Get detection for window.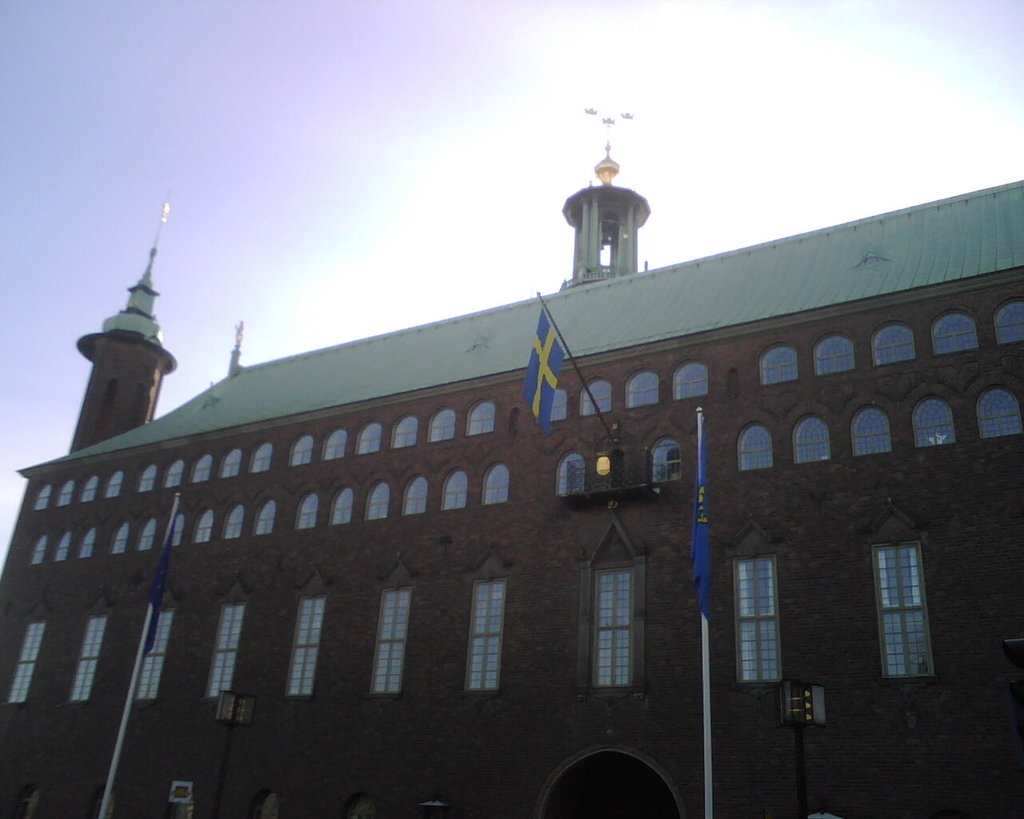
Detection: region(557, 450, 582, 497).
